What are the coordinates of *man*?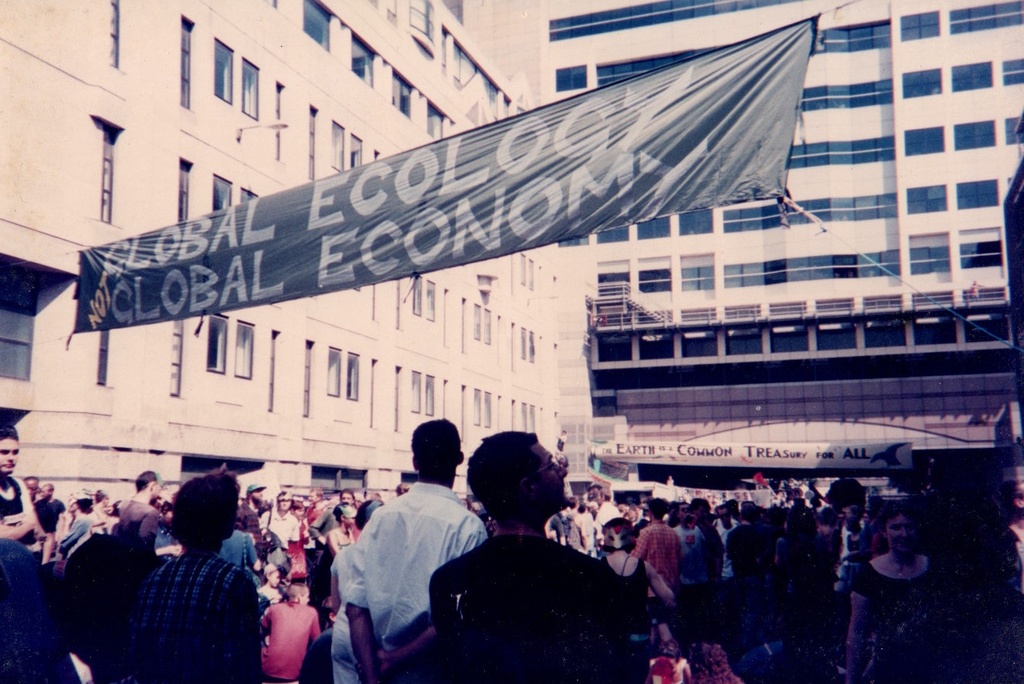
[117, 471, 161, 541].
